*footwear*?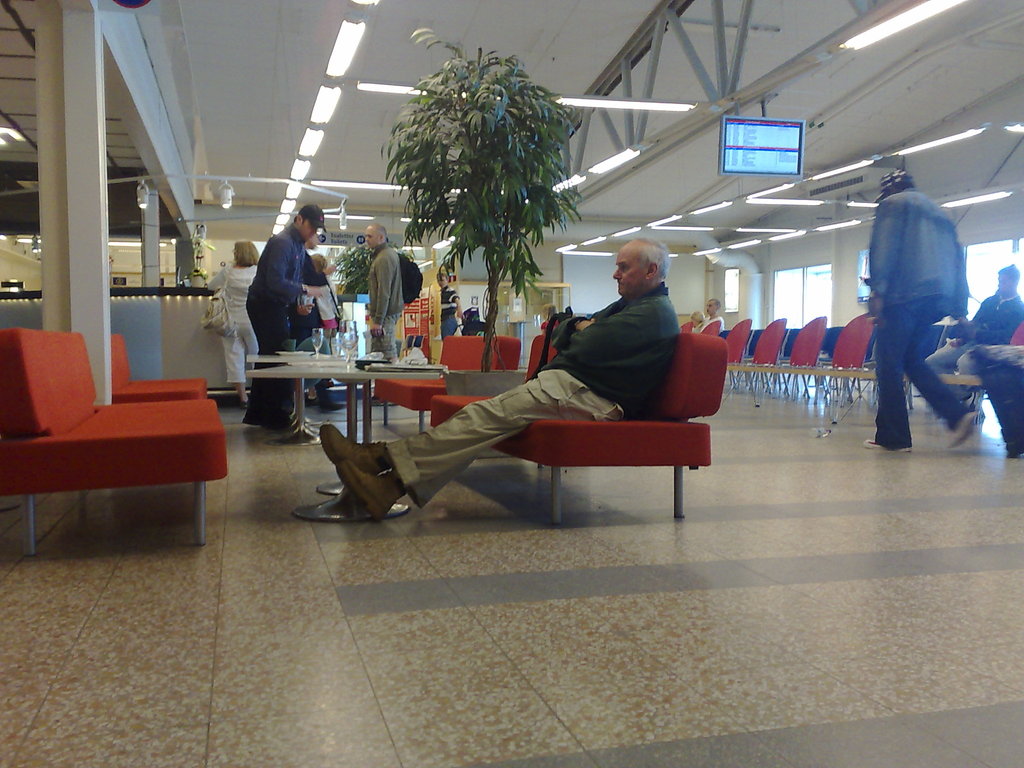
{"x1": 947, "y1": 412, "x2": 975, "y2": 451}
